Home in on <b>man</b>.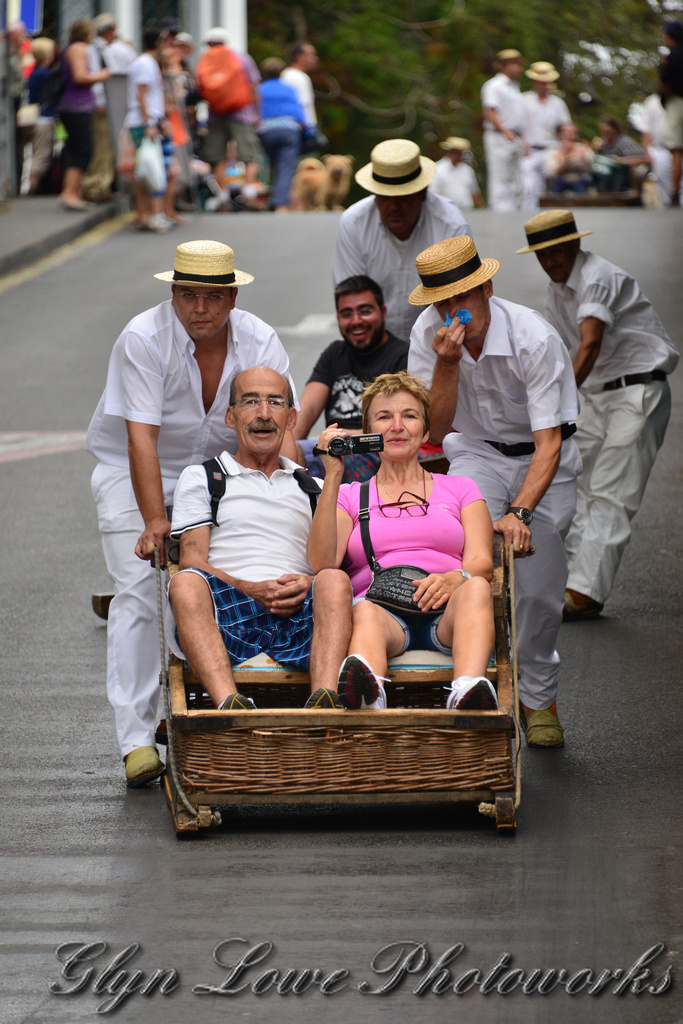
Homed in at BBox(518, 61, 571, 206).
